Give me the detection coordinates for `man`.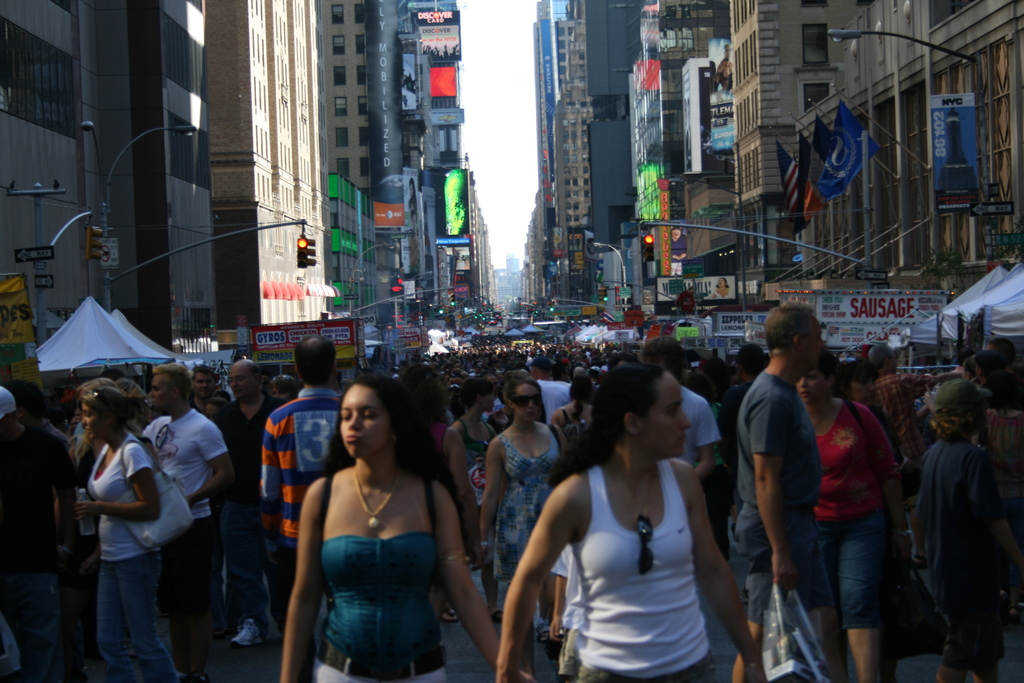
(142, 365, 234, 682).
